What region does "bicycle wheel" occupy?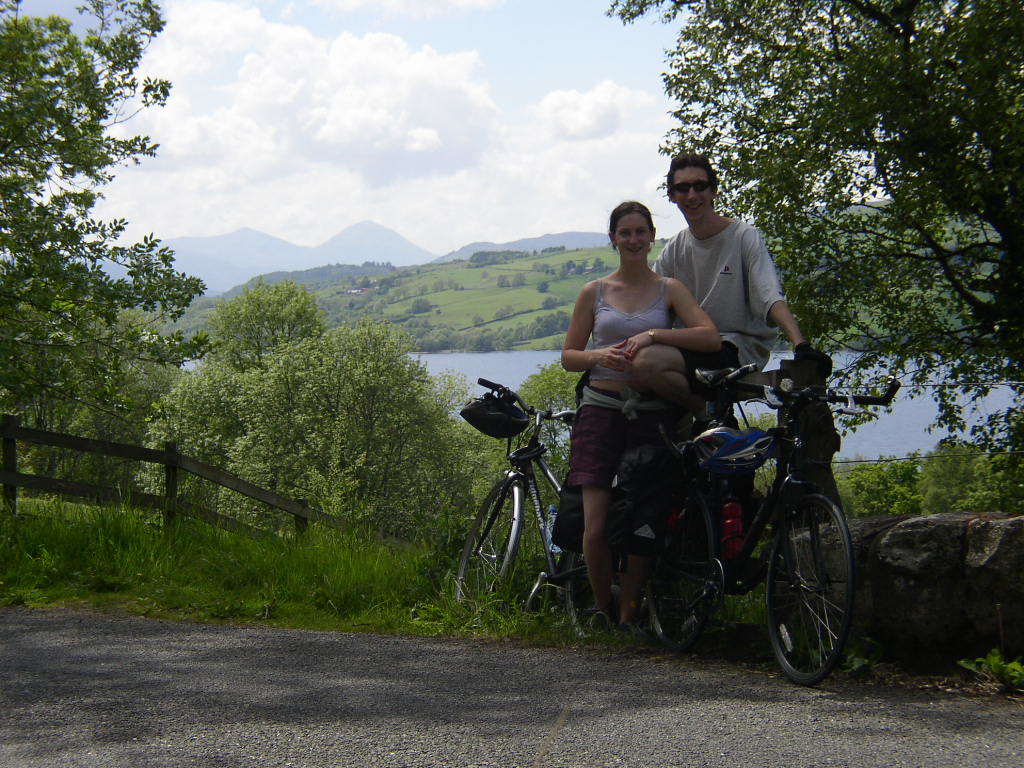
<bbox>452, 477, 510, 597</bbox>.
